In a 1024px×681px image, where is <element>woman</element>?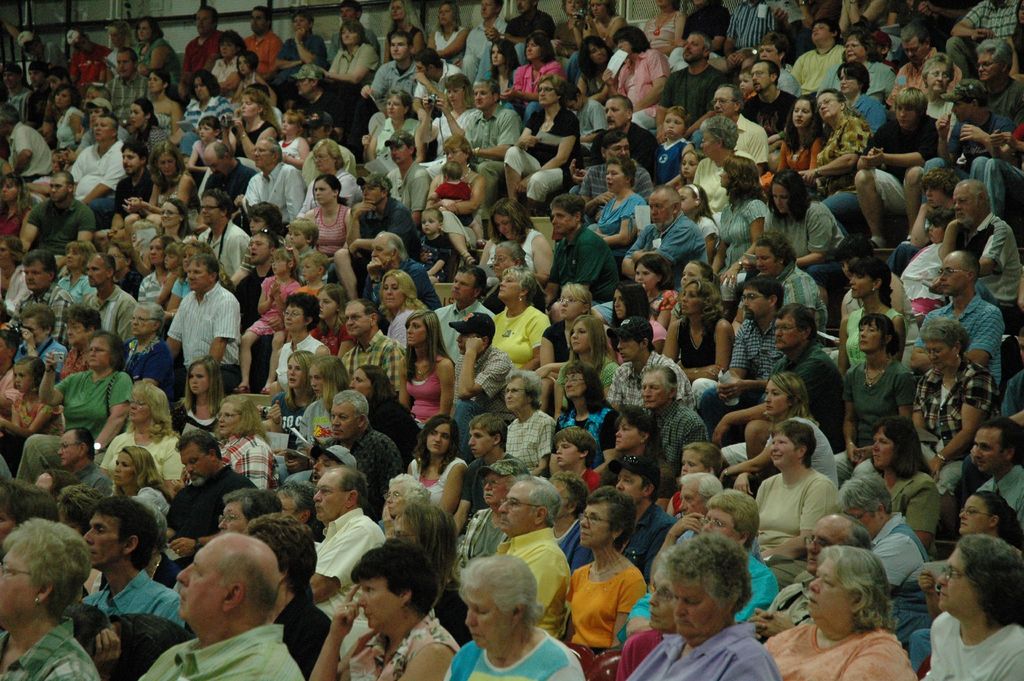
bbox(485, 261, 551, 375).
